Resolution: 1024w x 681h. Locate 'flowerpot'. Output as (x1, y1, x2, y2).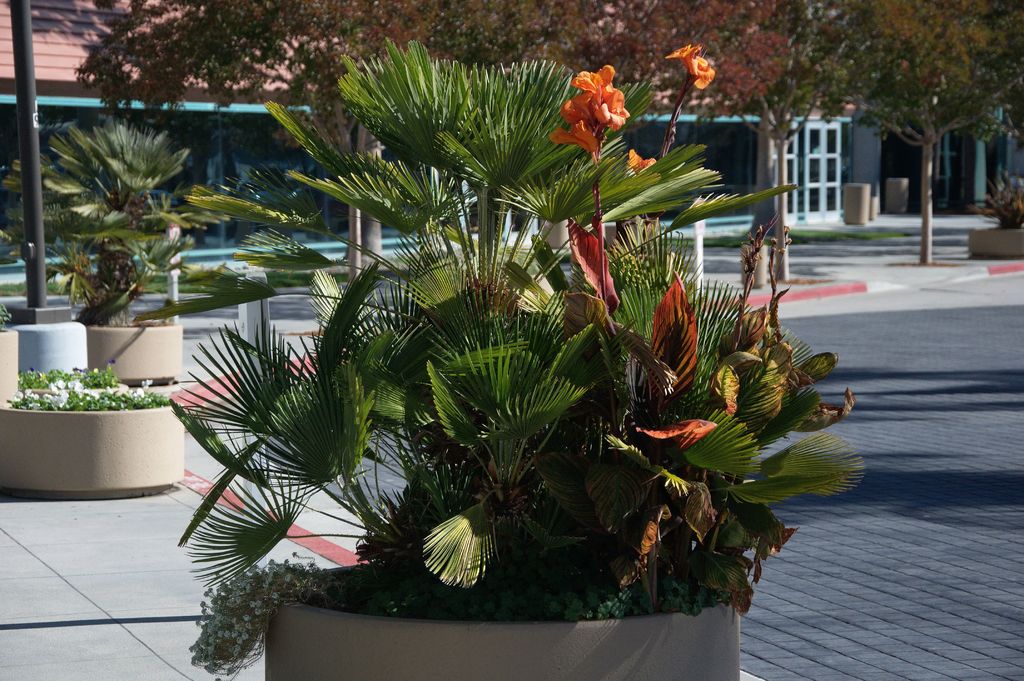
(0, 322, 20, 409).
